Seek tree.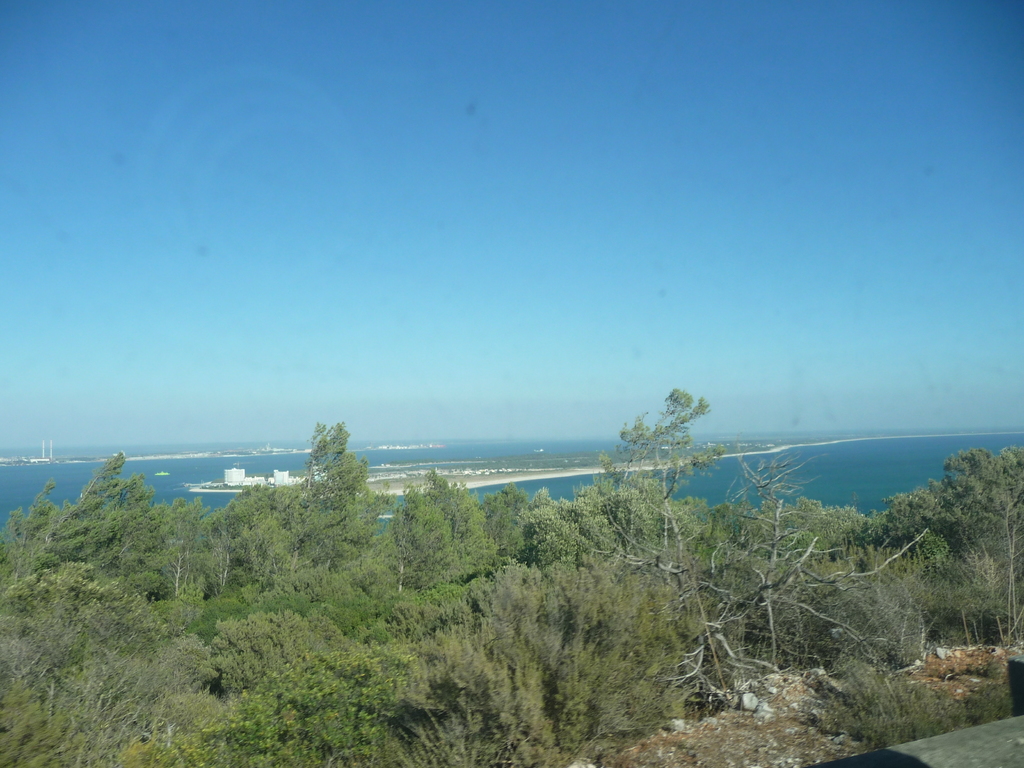
<box>205,600,363,689</box>.
